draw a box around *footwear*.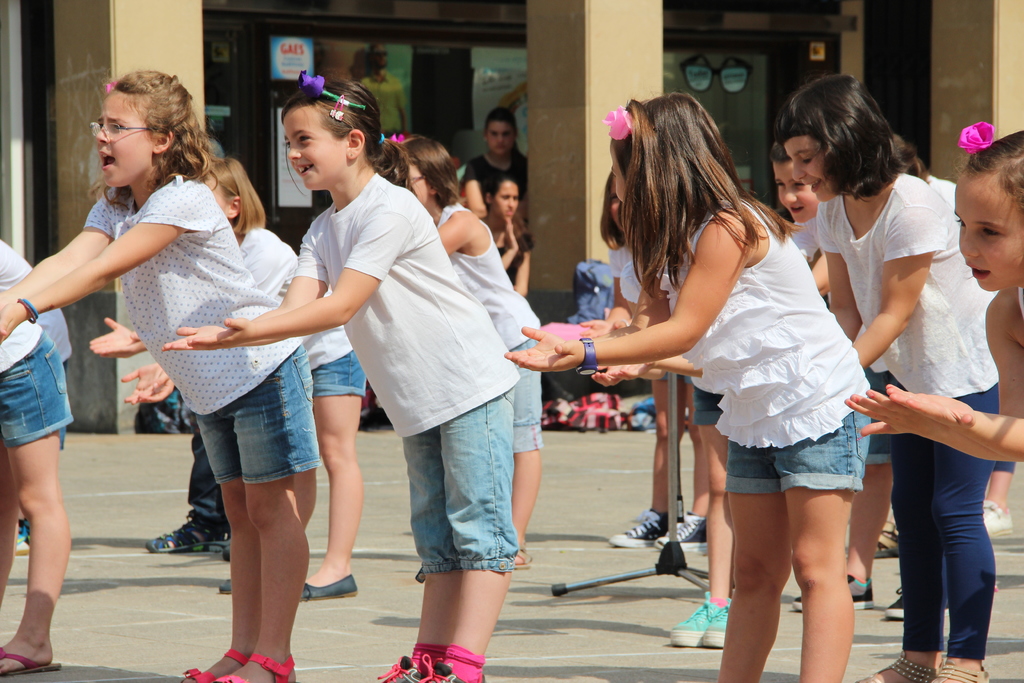
(left=924, top=634, right=988, bottom=682).
